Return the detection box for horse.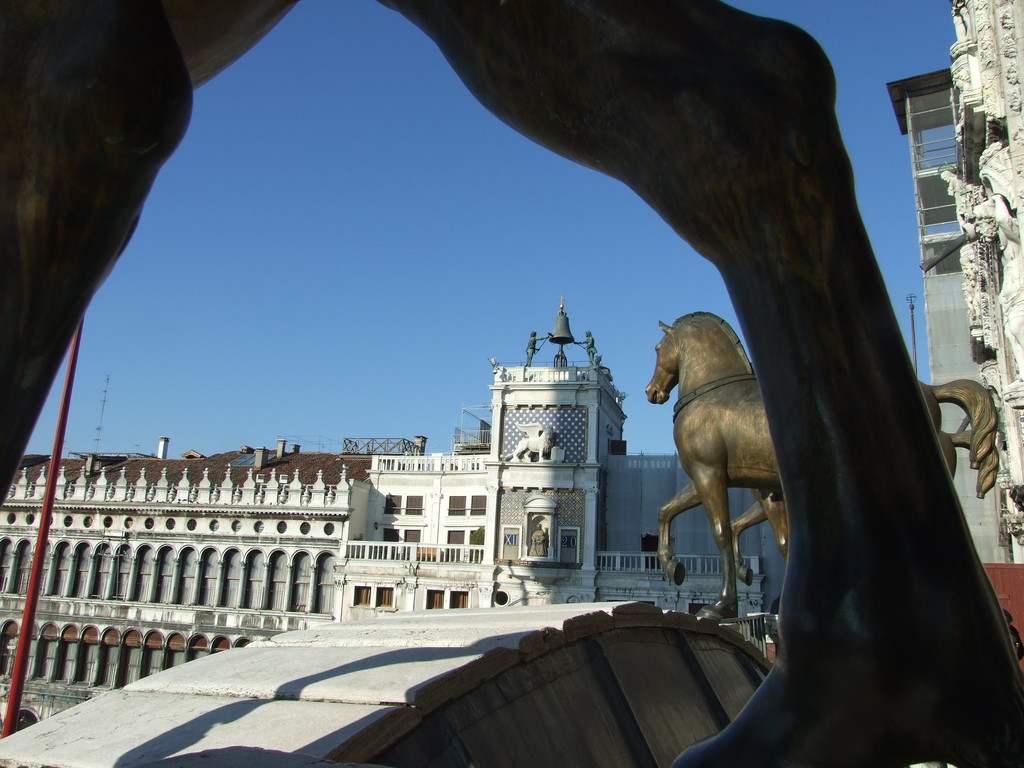
<bbox>644, 309, 998, 616</bbox>.
